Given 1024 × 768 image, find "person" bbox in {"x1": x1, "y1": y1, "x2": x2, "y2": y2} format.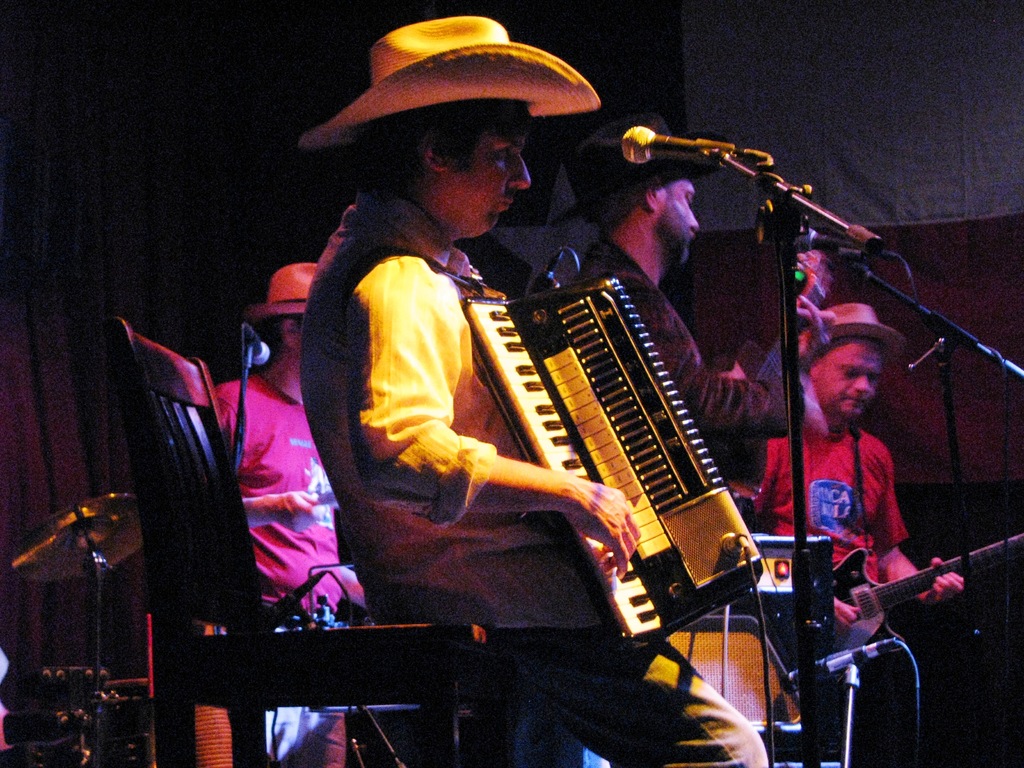
{"x1": 730, "y1": 292, "x2": 963, "y2": 767}.
